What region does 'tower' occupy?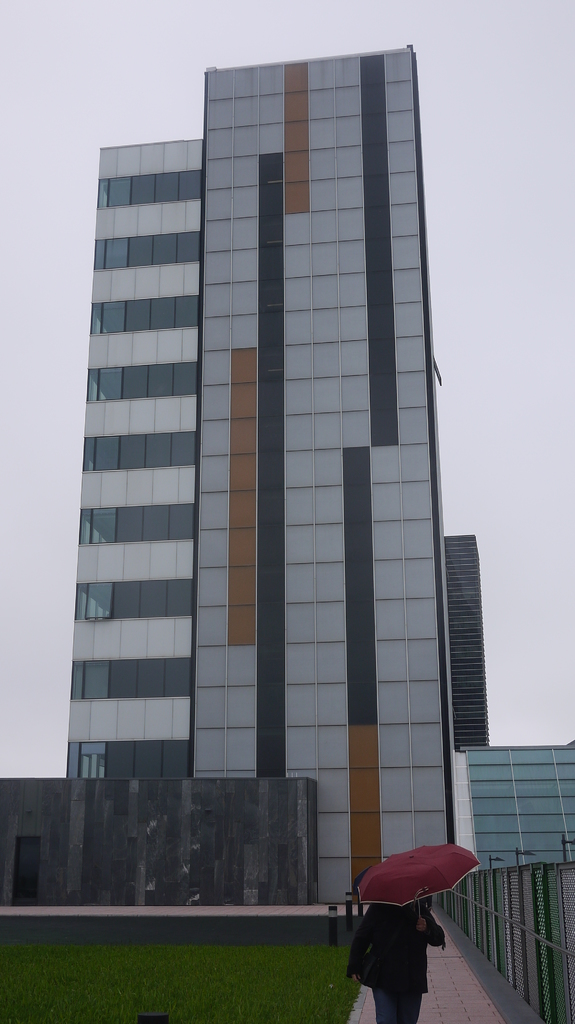
[460, 738, 574, 877].
